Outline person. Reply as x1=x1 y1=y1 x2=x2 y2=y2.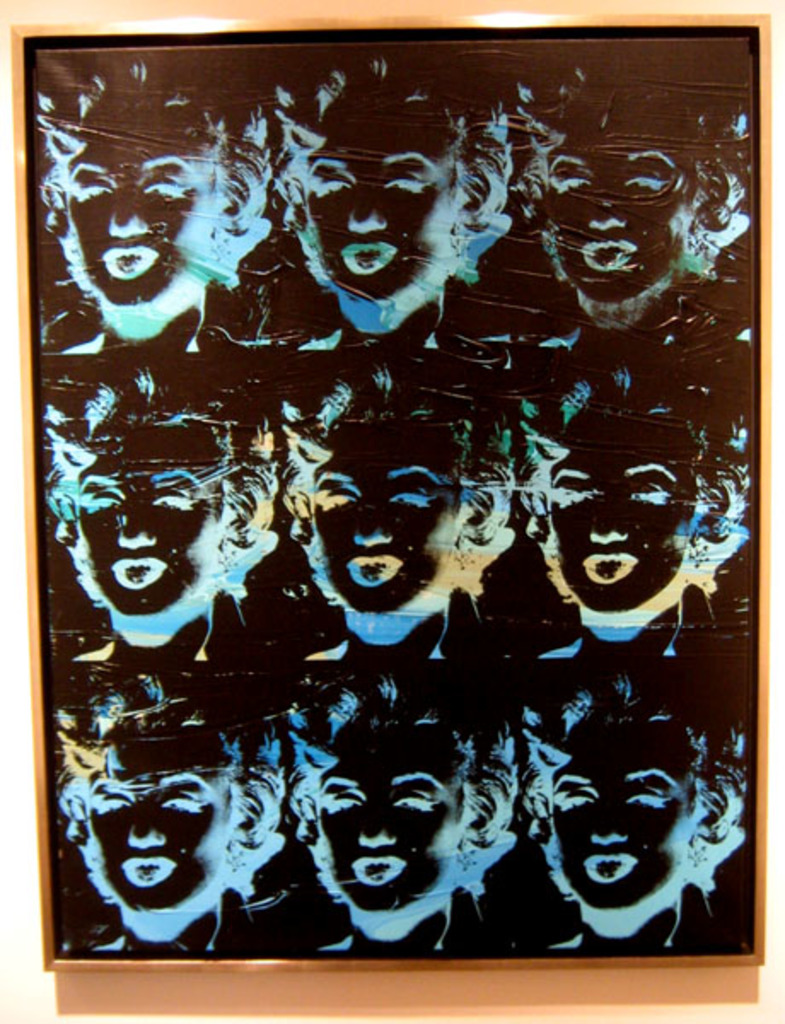
x1=509 y1=671 x2=736 y2=957.
